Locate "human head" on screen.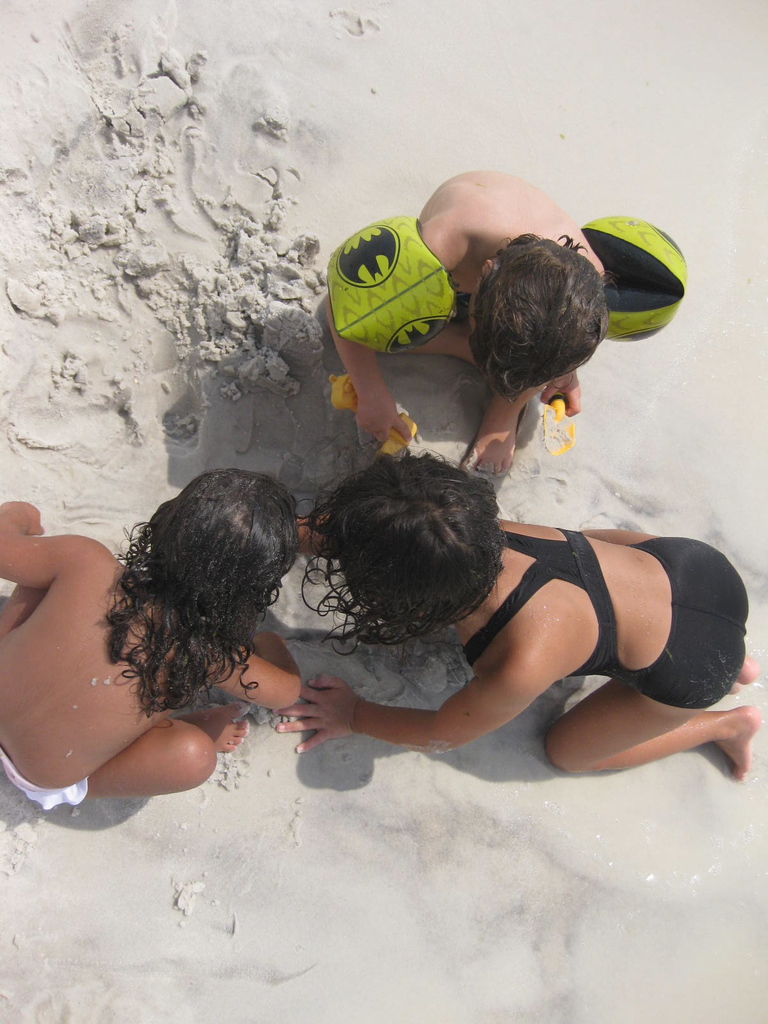
On screen at pyautogui.locateOnScreen(151, 467, 300, 638).
